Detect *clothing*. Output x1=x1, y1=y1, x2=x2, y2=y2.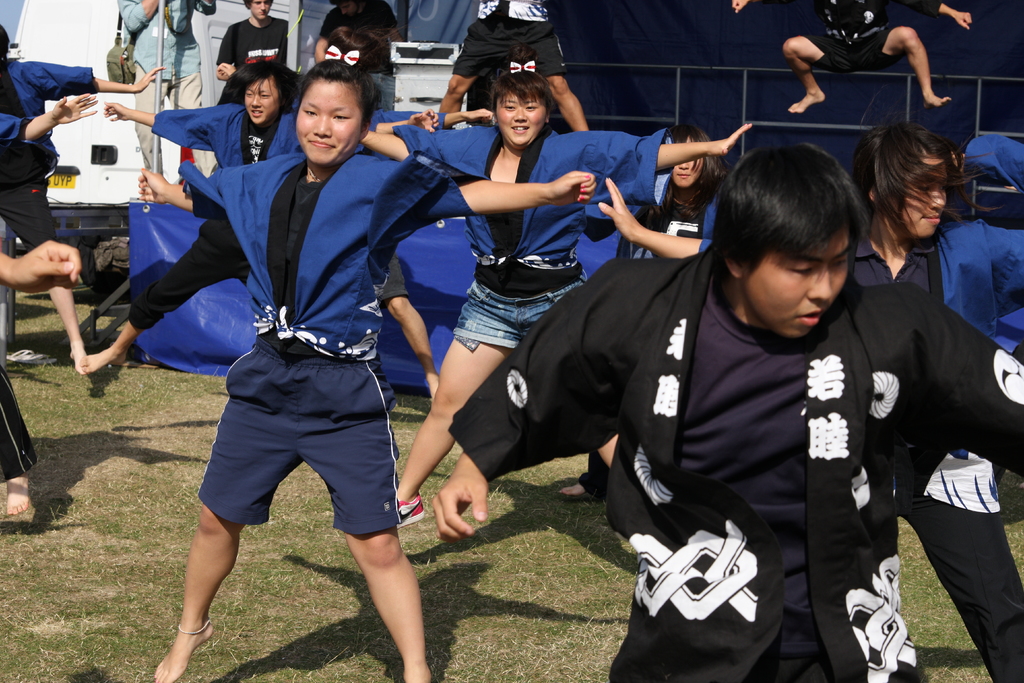
x1=127, y1=103, x2=381, y2=330.
